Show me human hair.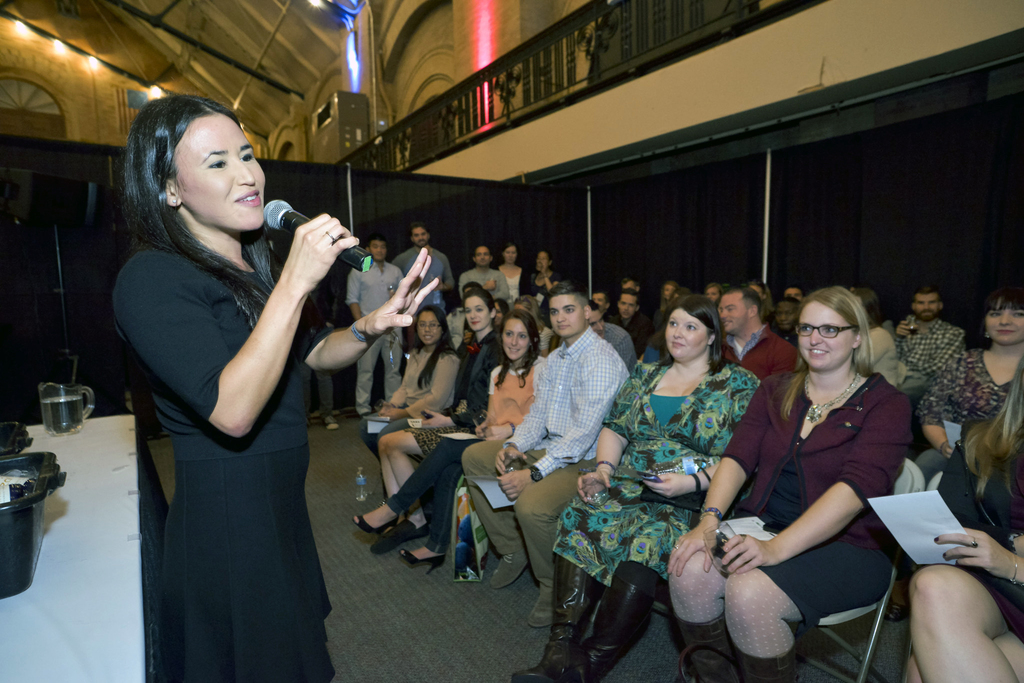
human hair is here: (460,292,501,331).
